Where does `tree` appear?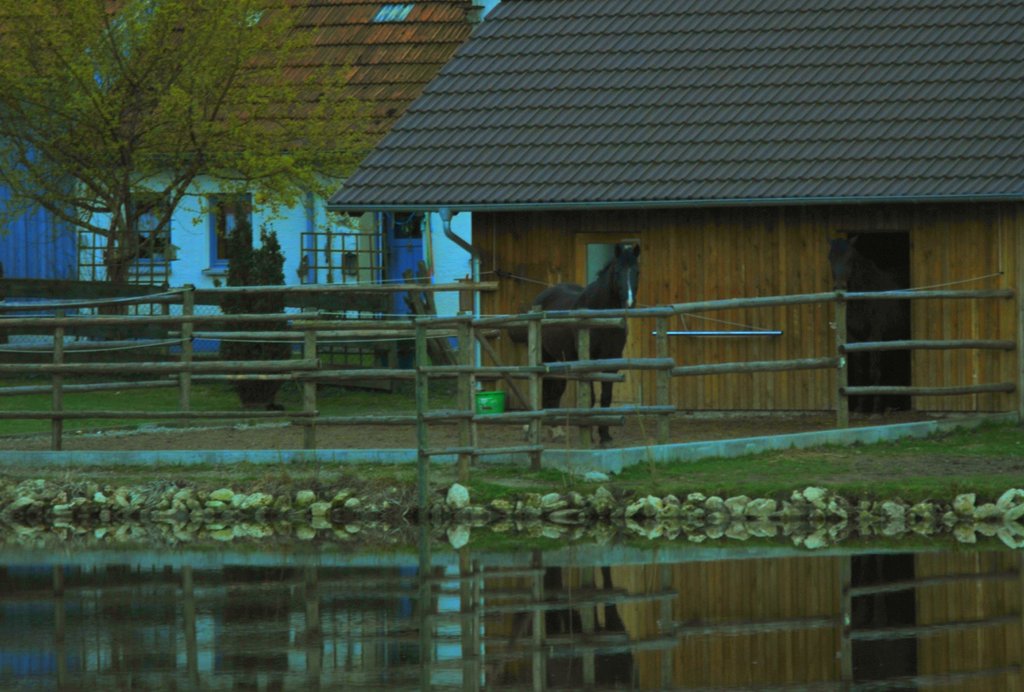
Appears at locate(0, 0, 395, 314).
